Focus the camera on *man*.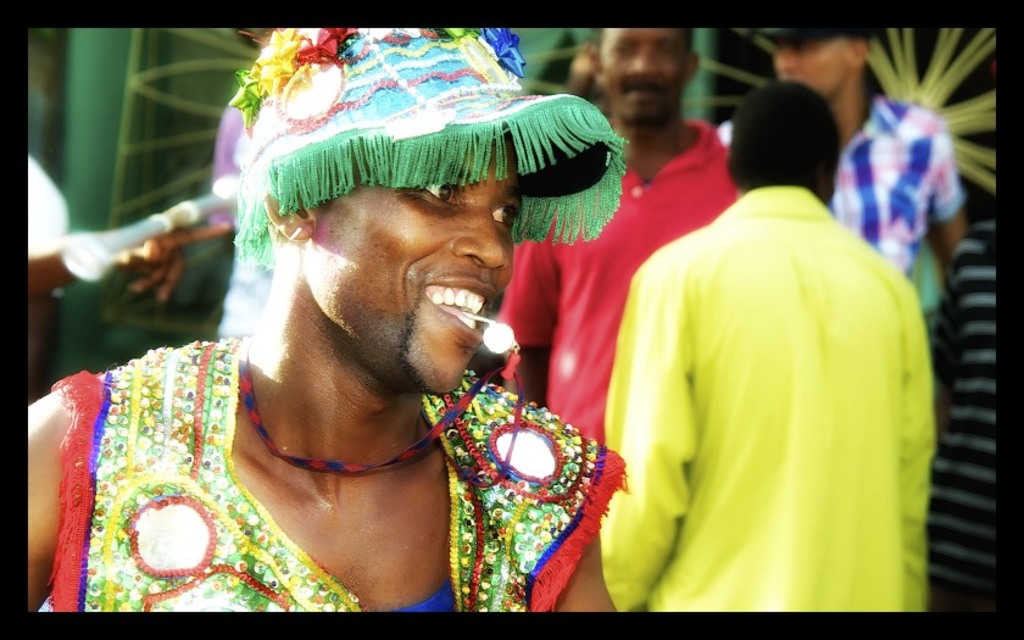
Focus region: box(931, 218, 997, 611).
